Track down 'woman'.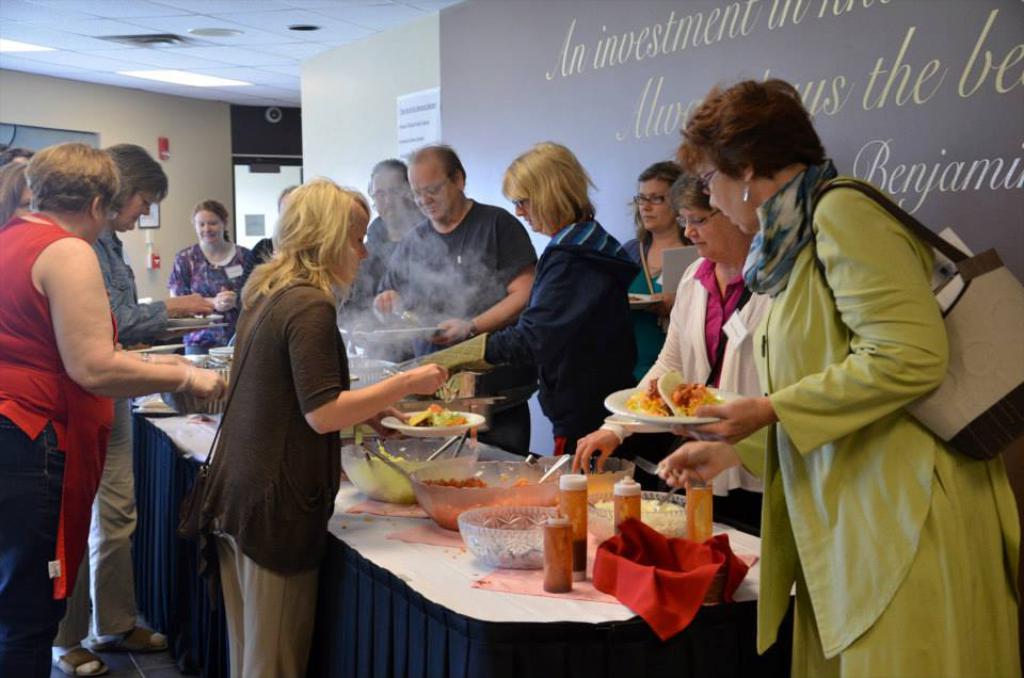
Tracked to pyautogui.locateOnScreen(46, 143, 213, 677).
